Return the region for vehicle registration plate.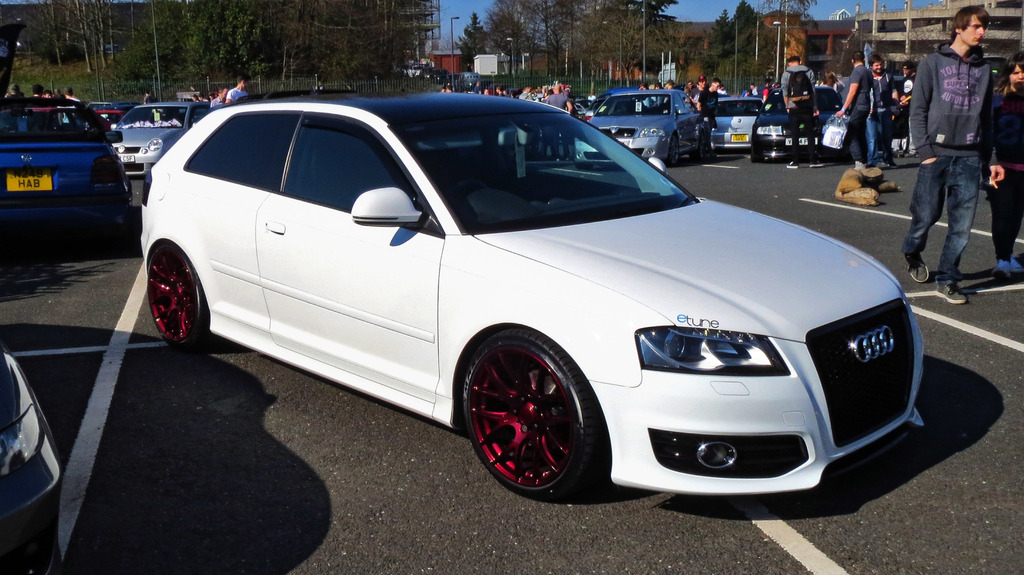
<region>4, 163, 53, 192</region>.
